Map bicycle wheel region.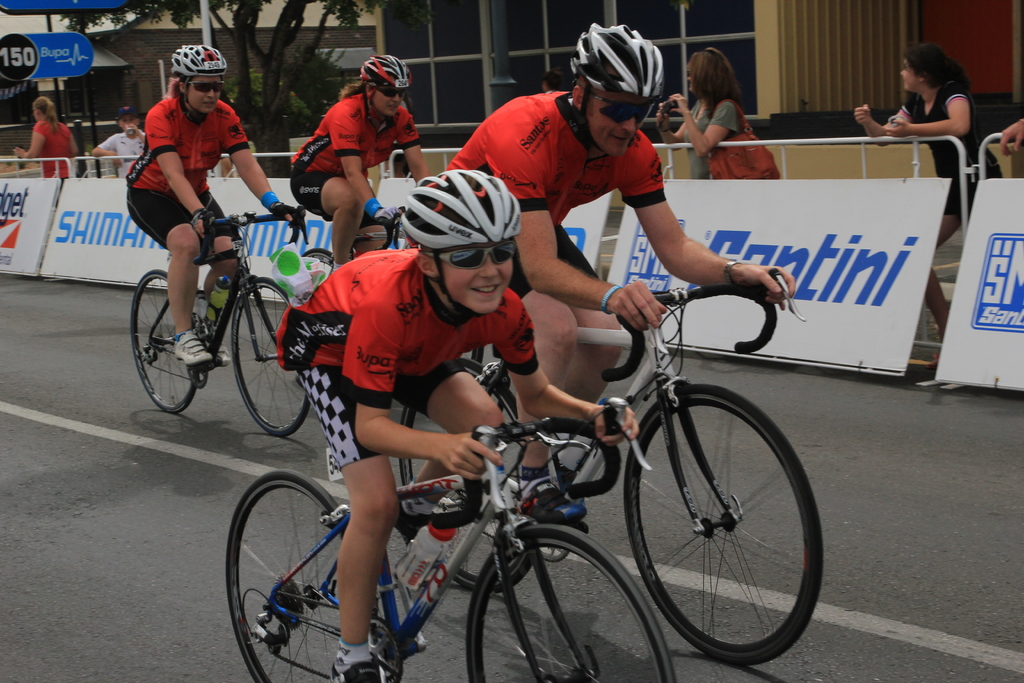
Mapped to box(302, 248, 343, 269).
